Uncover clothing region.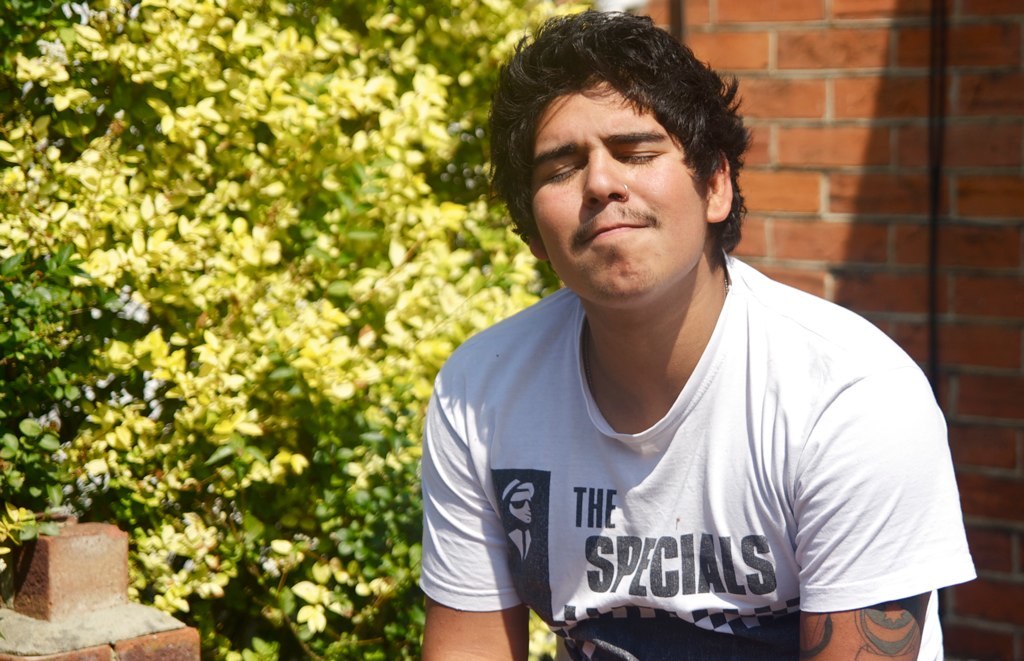
Uncovered: [421, 252, 978, 660].
